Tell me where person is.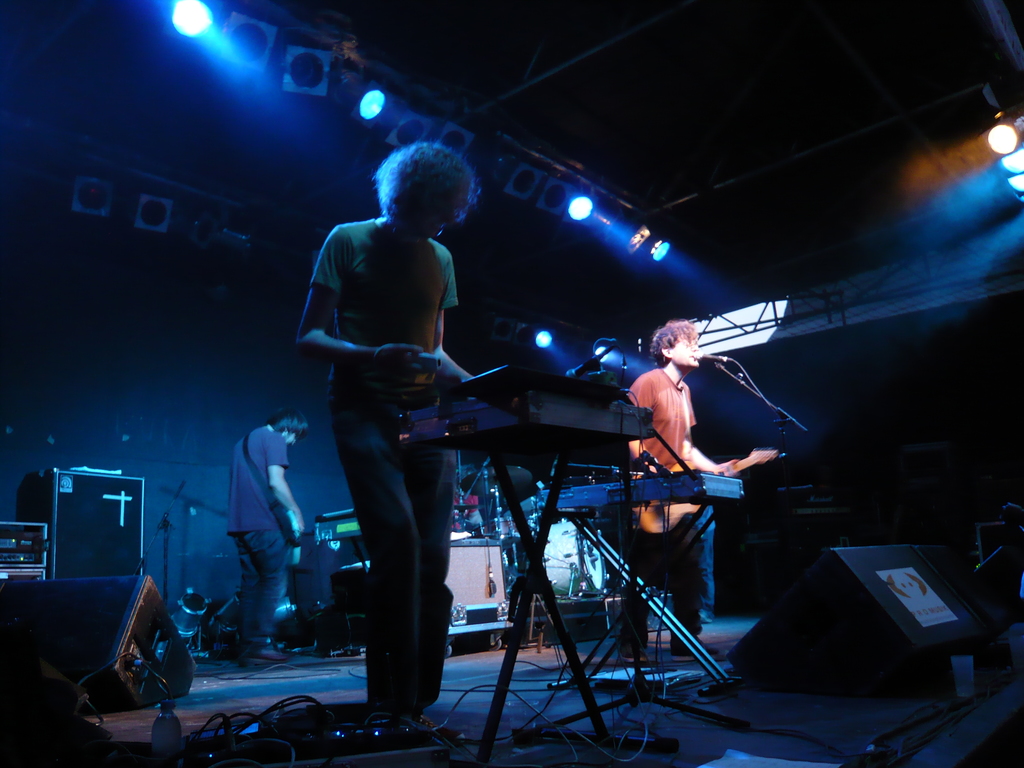
person is at box(204, 413, 316, 666).
